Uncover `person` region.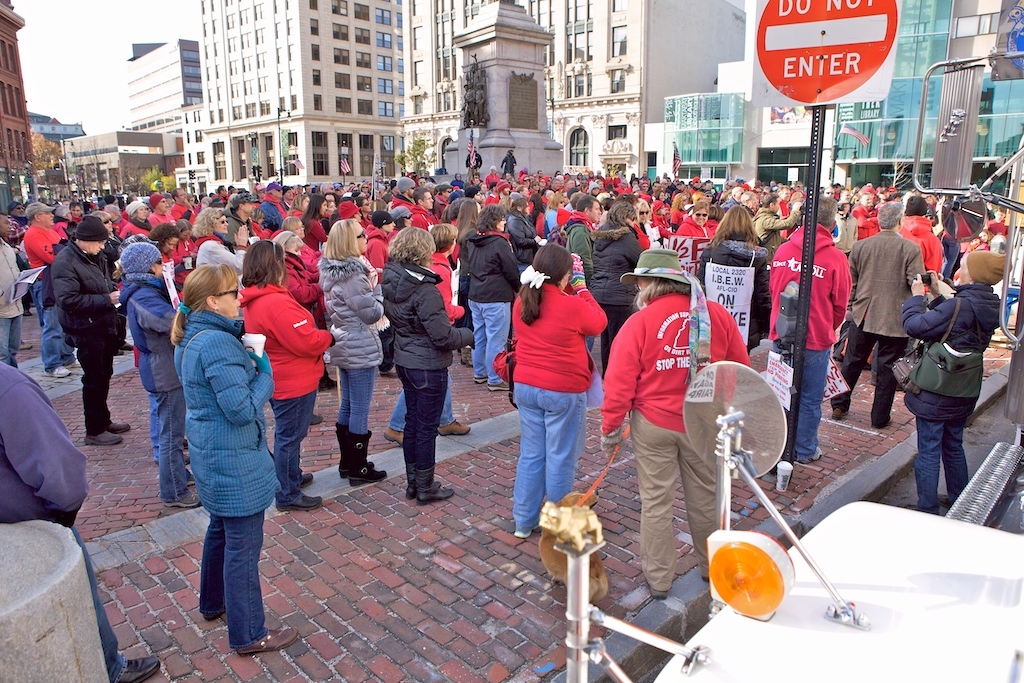
Uncovered: 116,240,200,512.
